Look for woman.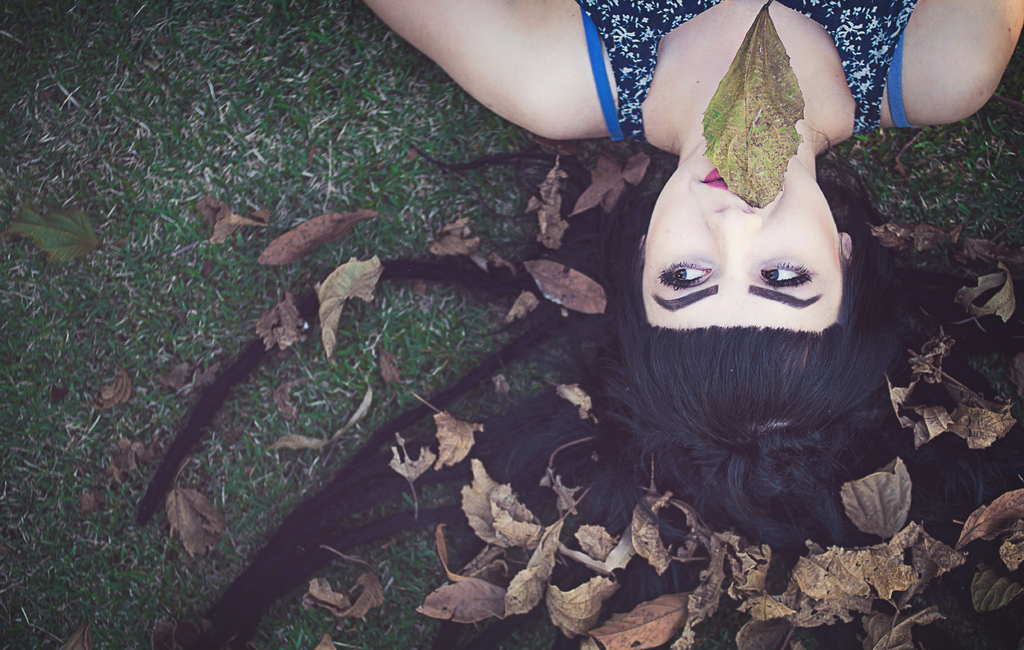
Found: left=385, top=1, right=928, bottom=589.
